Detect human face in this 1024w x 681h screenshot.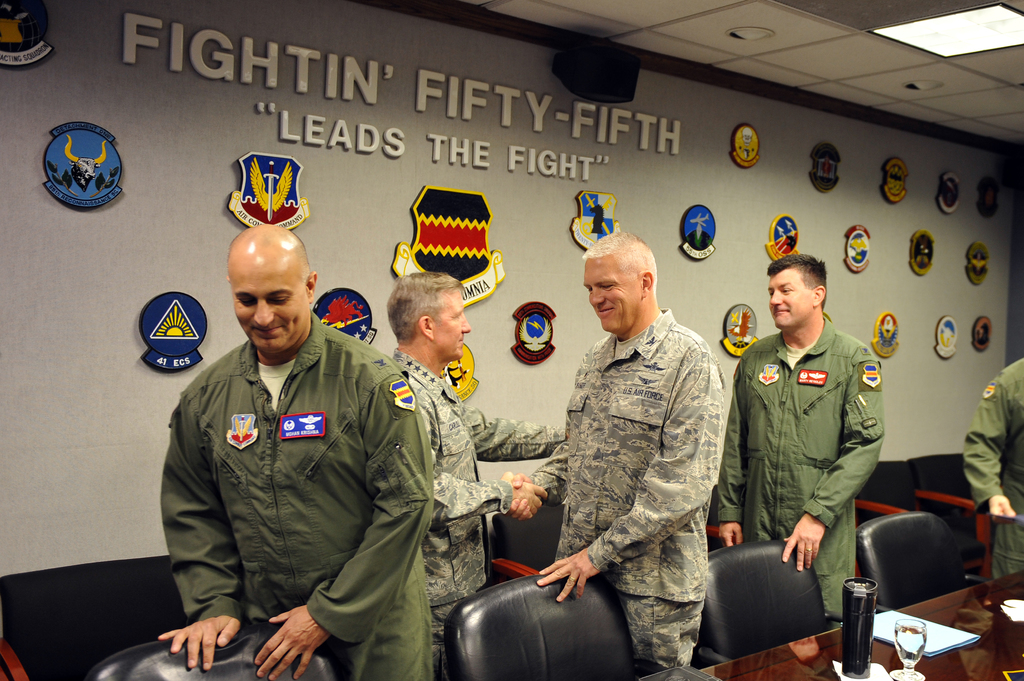
Detection: BBox(431, 293, 470, 358).
